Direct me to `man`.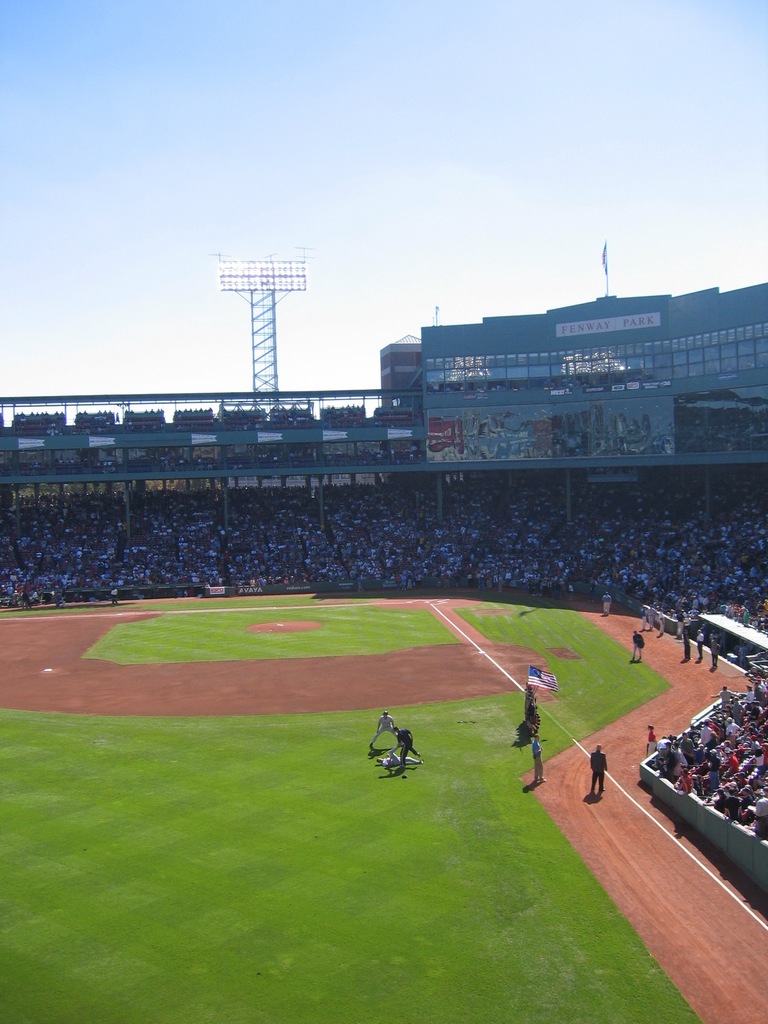
Direction: (x1=394, y1=727, x2=420, y2=767).
